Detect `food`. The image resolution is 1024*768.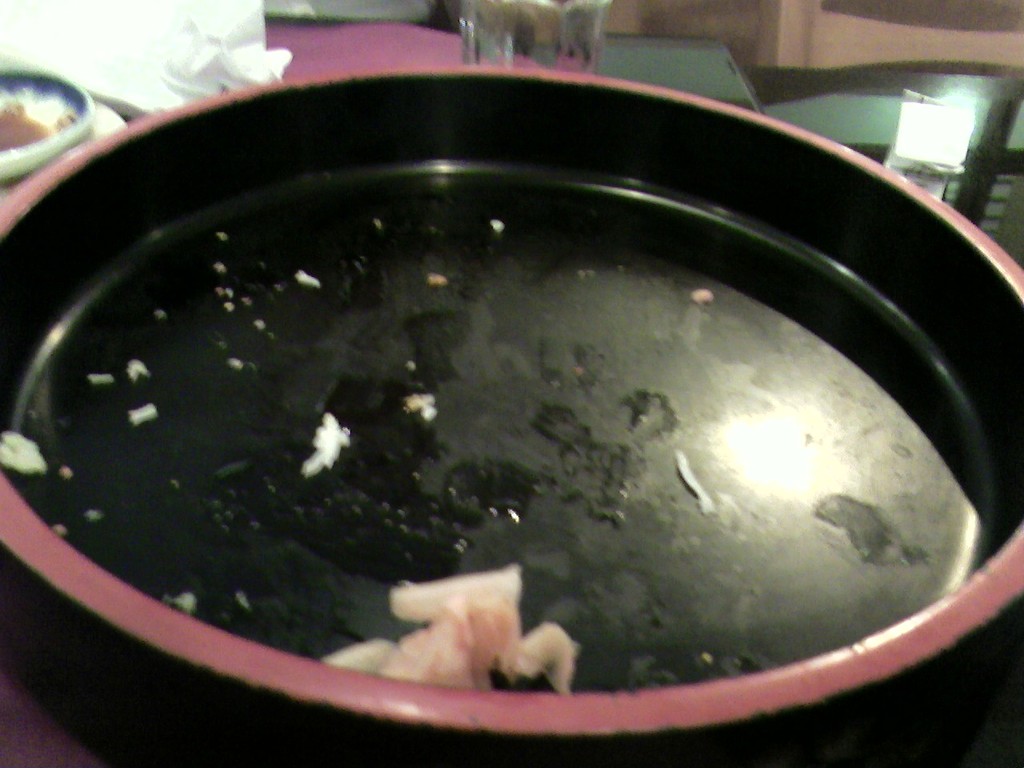
box=[387, 565, 581, 692].
